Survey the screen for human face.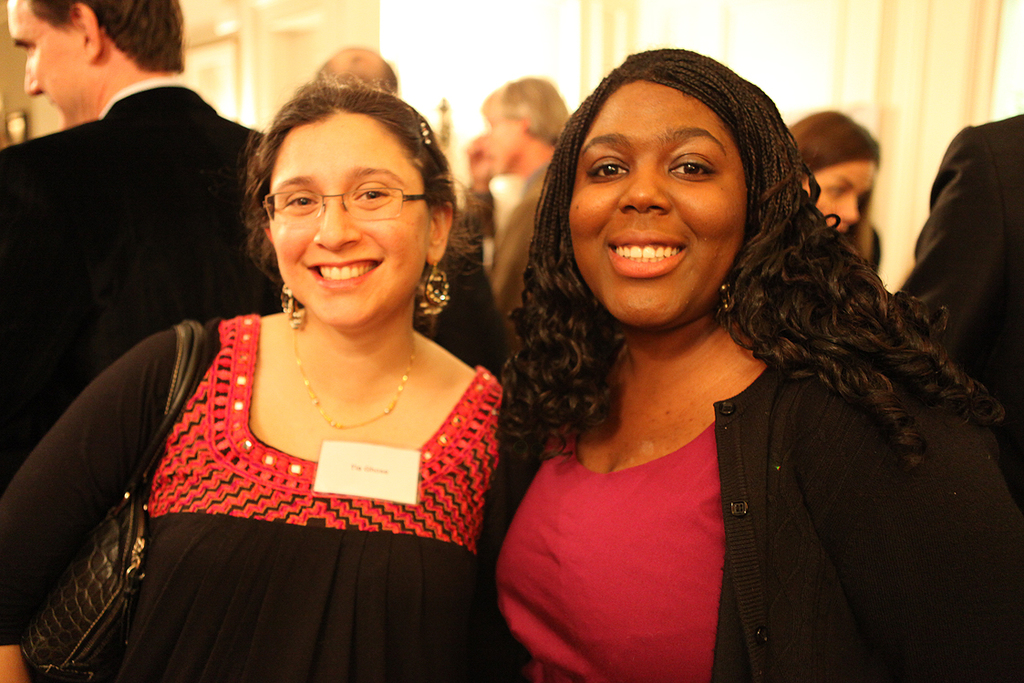
Survey found: [9, 1, 97, 126].
